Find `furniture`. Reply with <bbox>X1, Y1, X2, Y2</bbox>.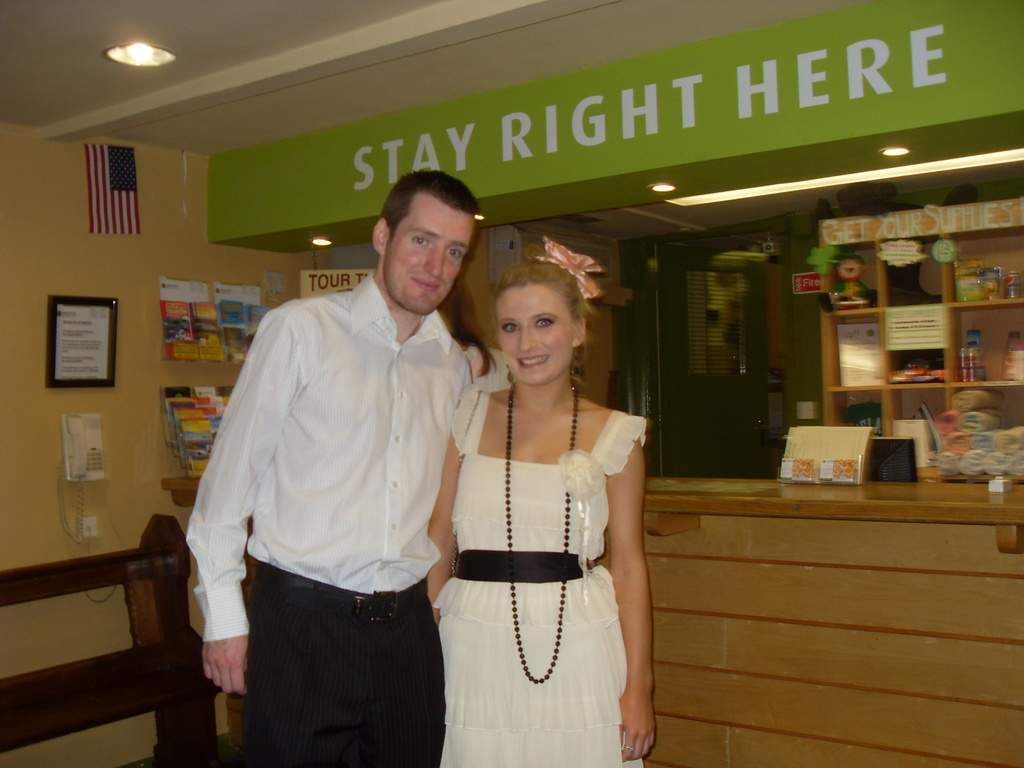
<bbox>0, 513, 221, 767</bbox>.
